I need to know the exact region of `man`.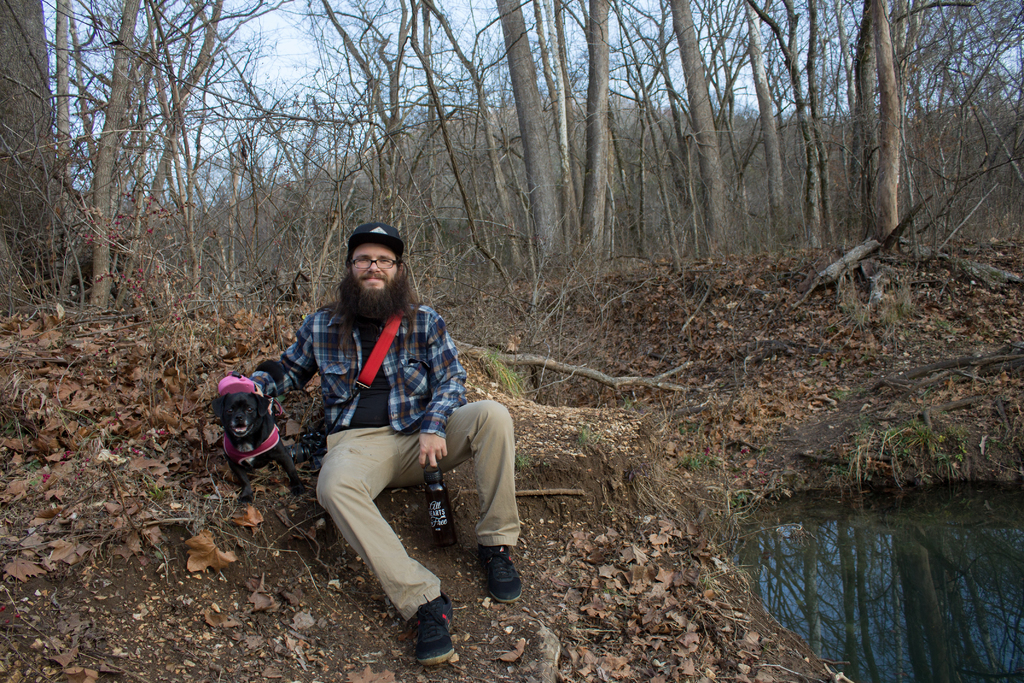
Region: locate(225, 224, 505, 586).
